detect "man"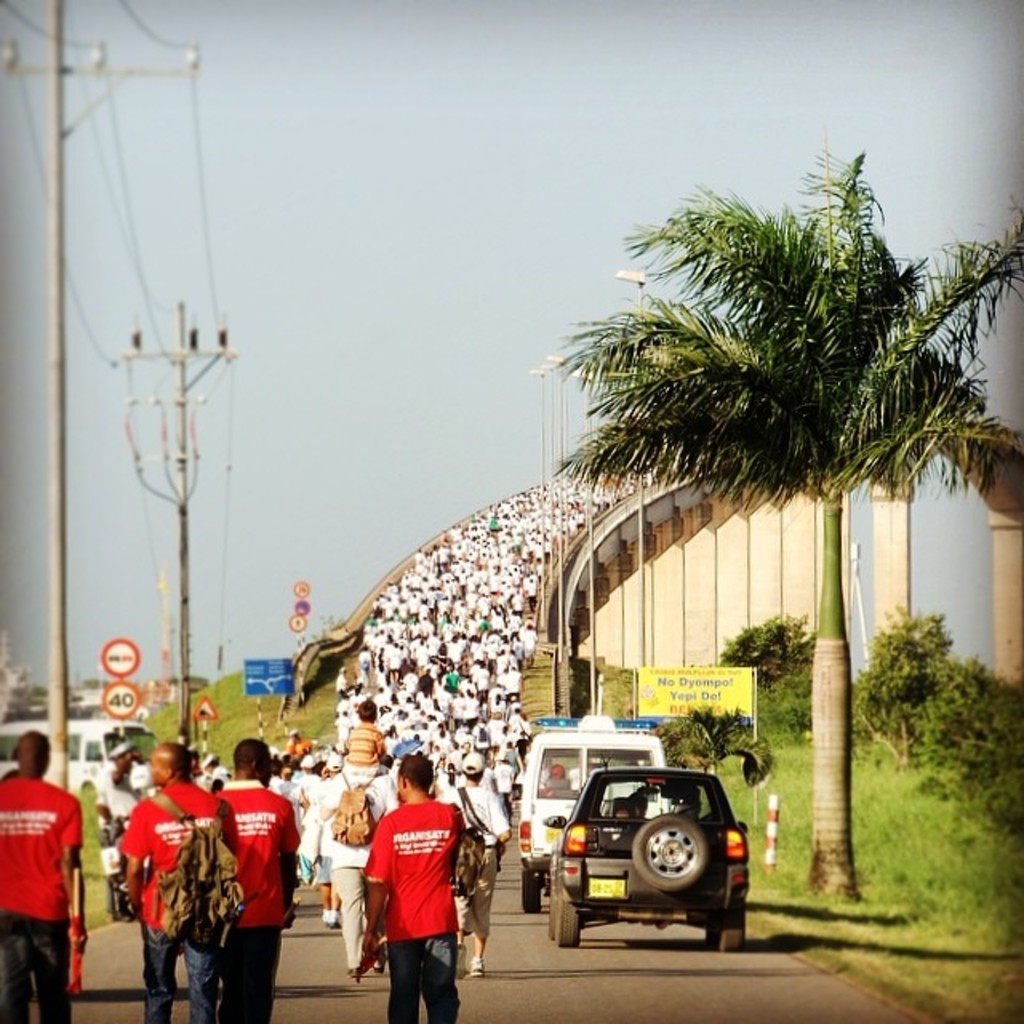
detection(334, 698, 397, 776)
